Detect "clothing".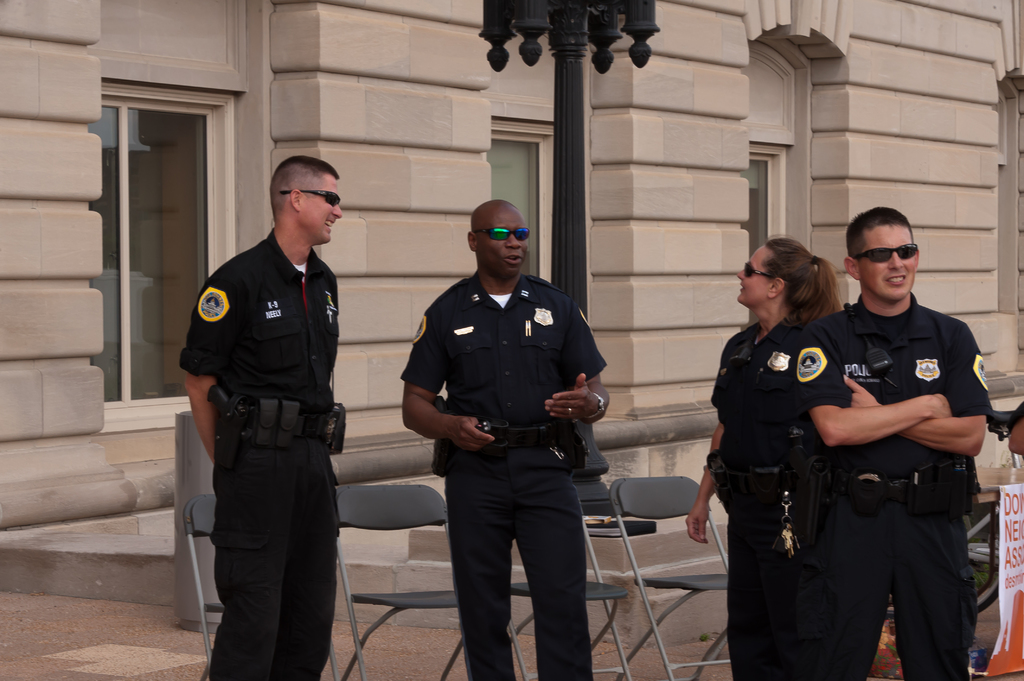
Detected at <box>703,337,814,680</box>.
